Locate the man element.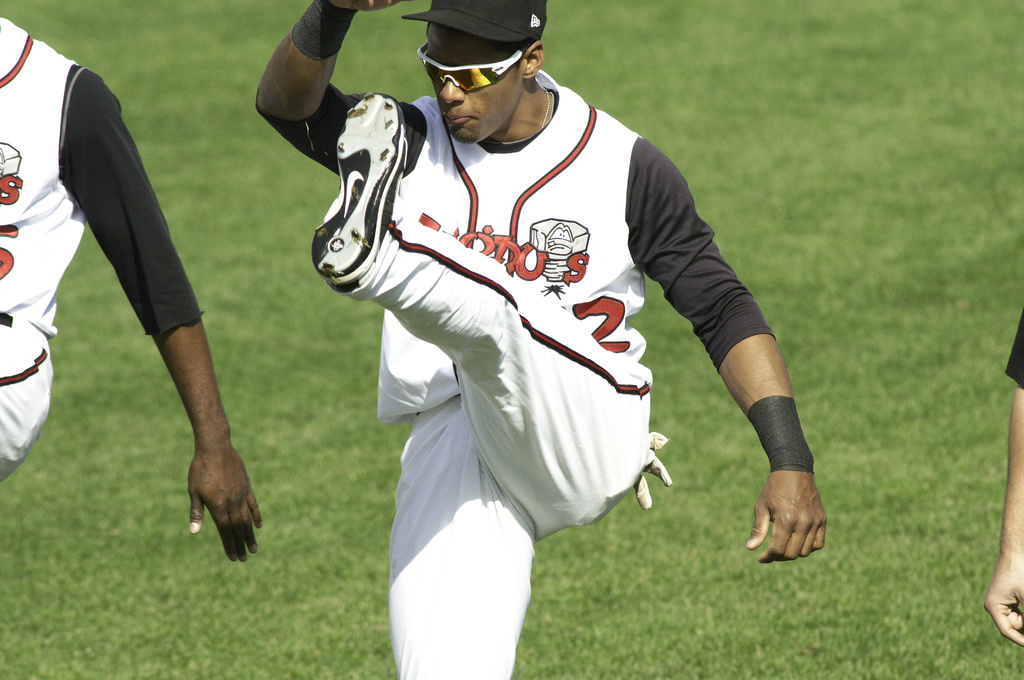
Element bbox: l=264, t=5, r=835, b=644.
